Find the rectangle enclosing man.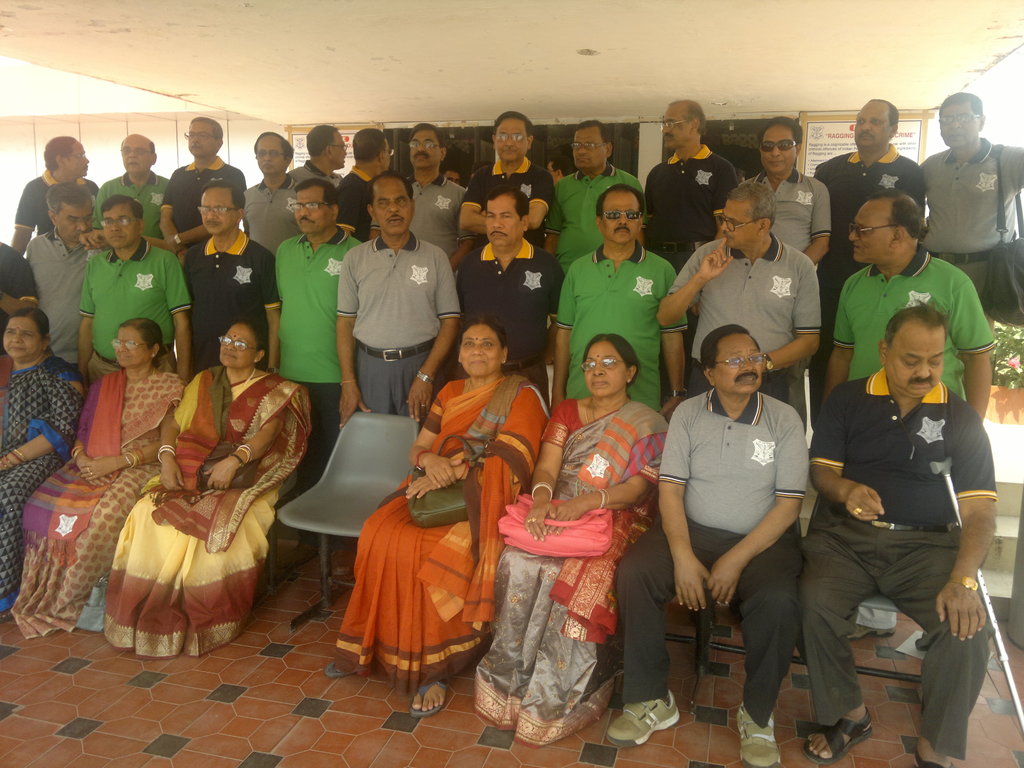
bbox=(828, 188, 996, 640).
